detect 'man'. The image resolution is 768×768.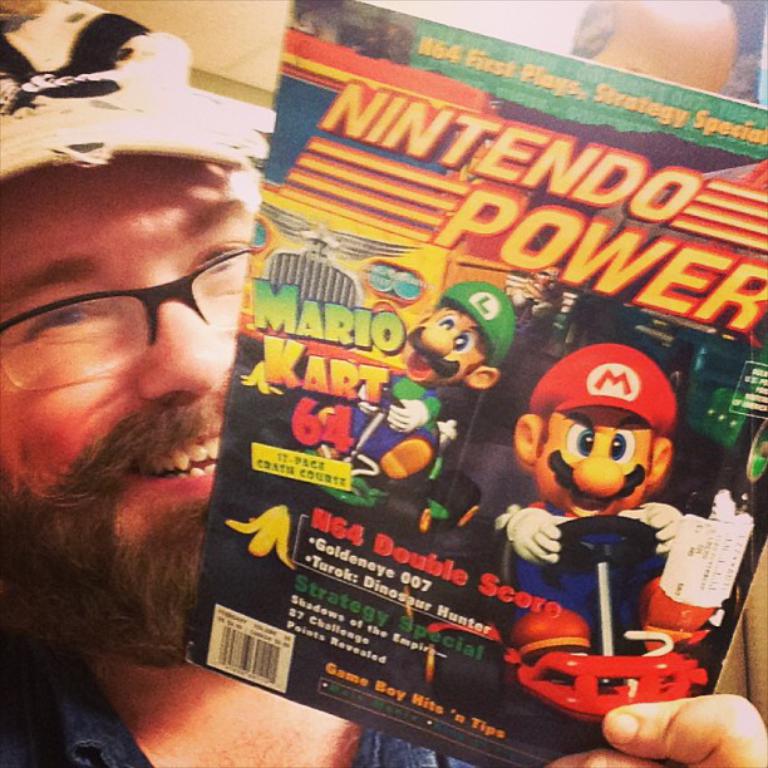
box(307, 284, 512, 482).
